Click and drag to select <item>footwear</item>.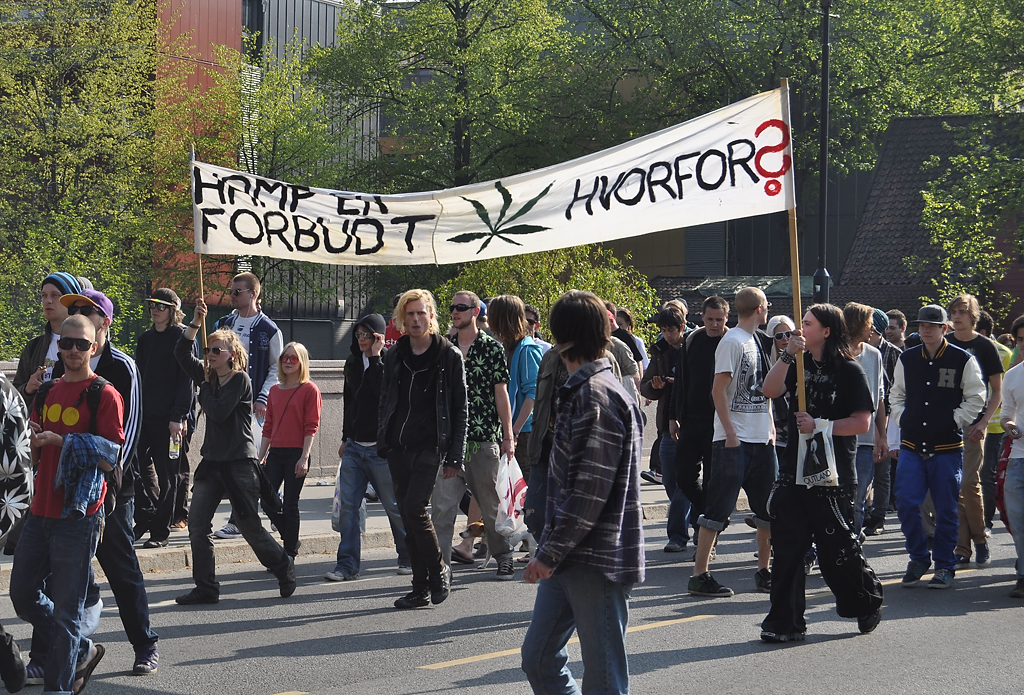
Selection: 81,592,106,625.
